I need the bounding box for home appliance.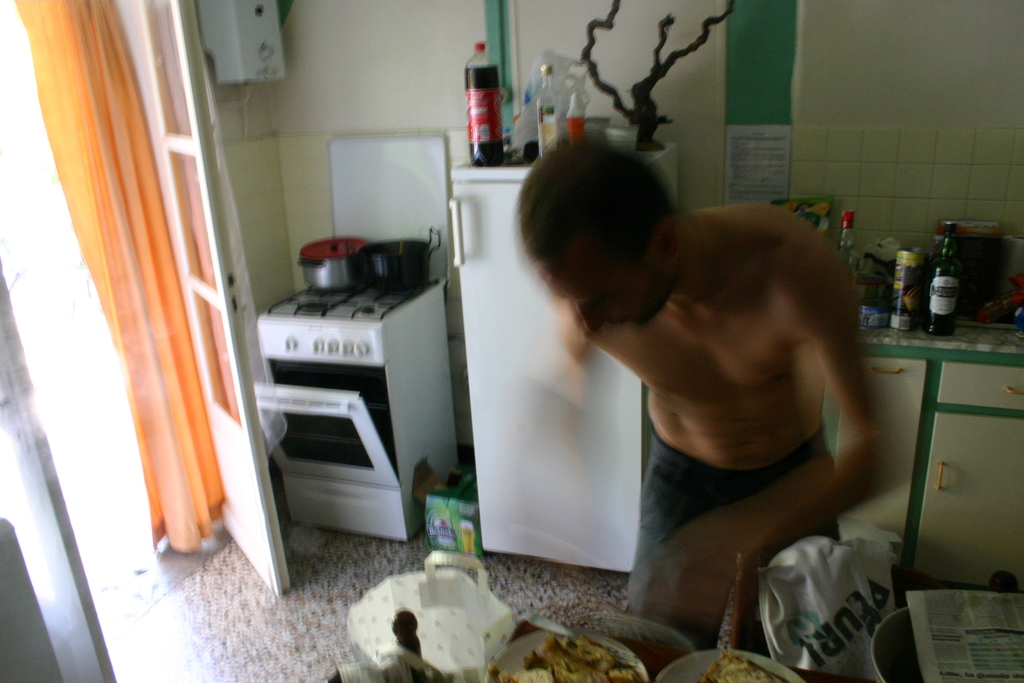
Here it is: l=0, t=261, r=120, b=682.
